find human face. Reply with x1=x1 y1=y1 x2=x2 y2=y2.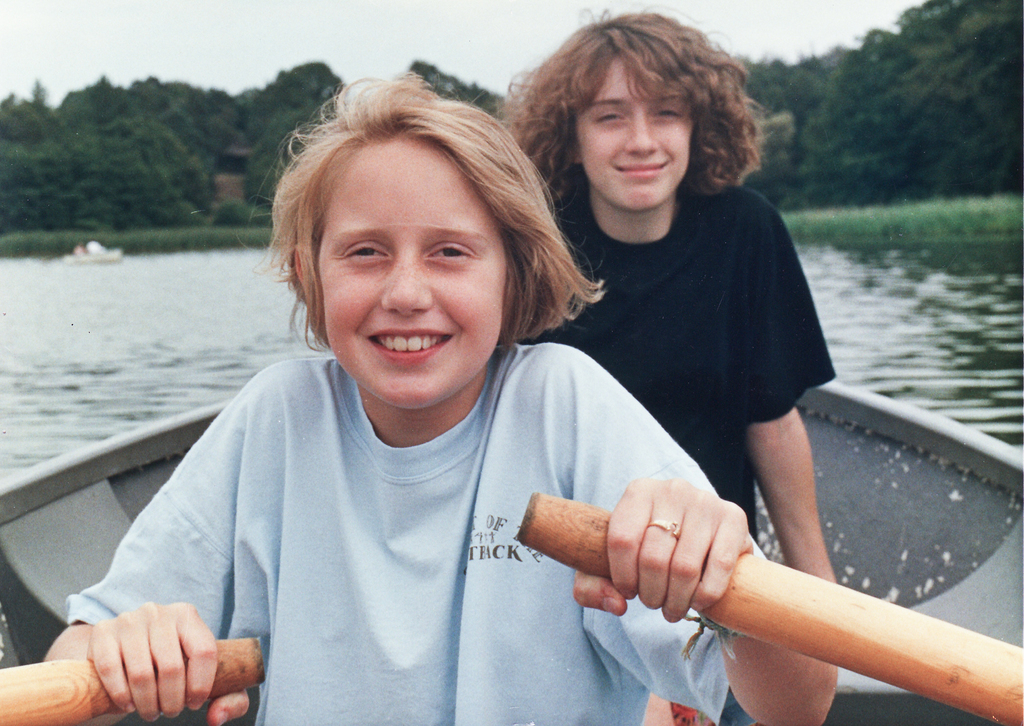
x1=306 y1=134 x2=512 y2=410.
